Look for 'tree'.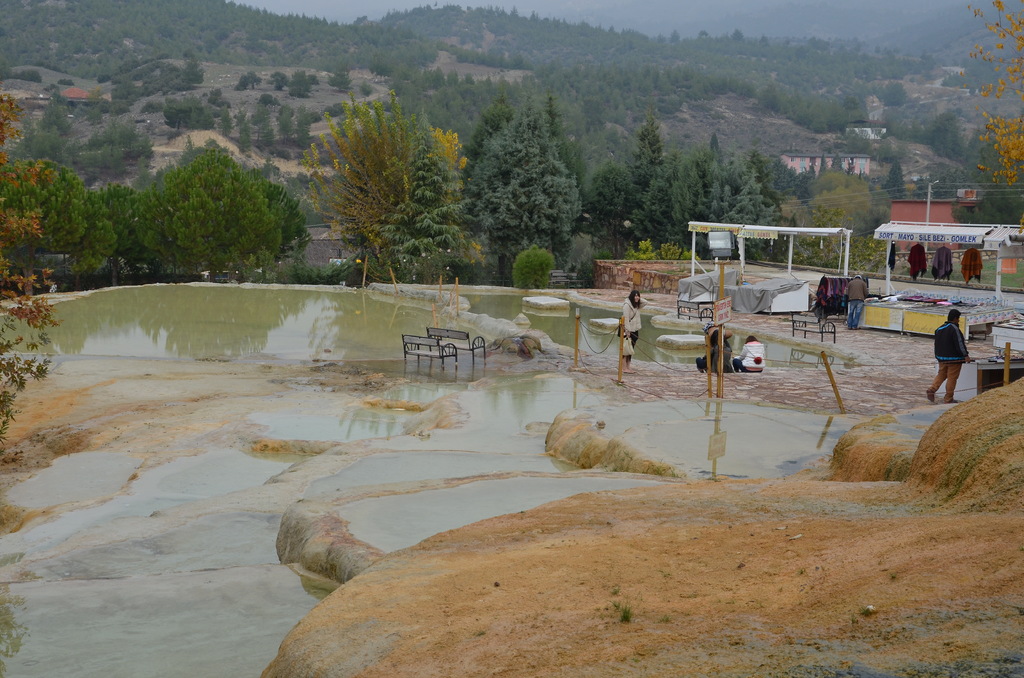
Found: left=301, top=90, right=481, bottom=267.
